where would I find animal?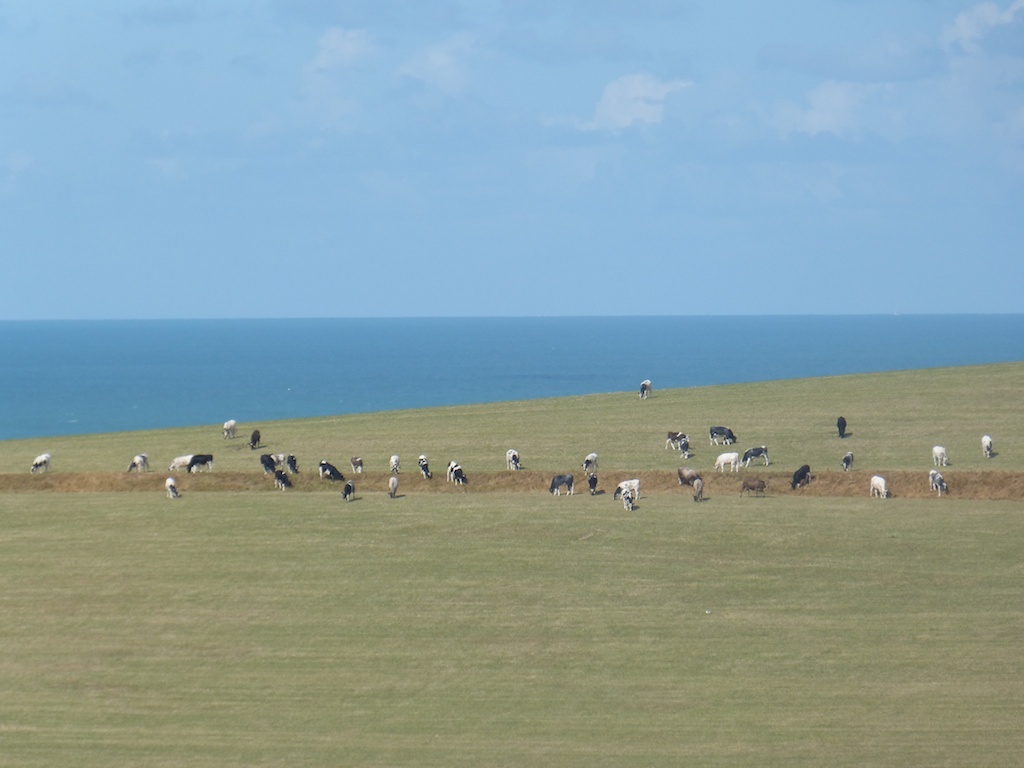
At [547, 477, 573, 501].
